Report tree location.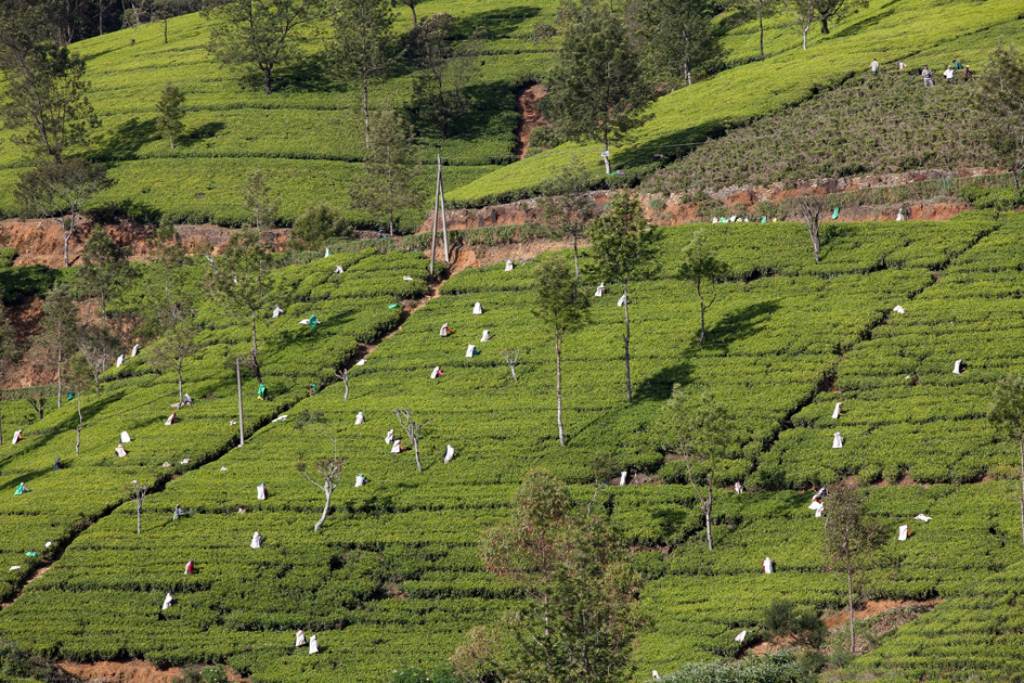
Report: box=[128, 0, 185, 45].
